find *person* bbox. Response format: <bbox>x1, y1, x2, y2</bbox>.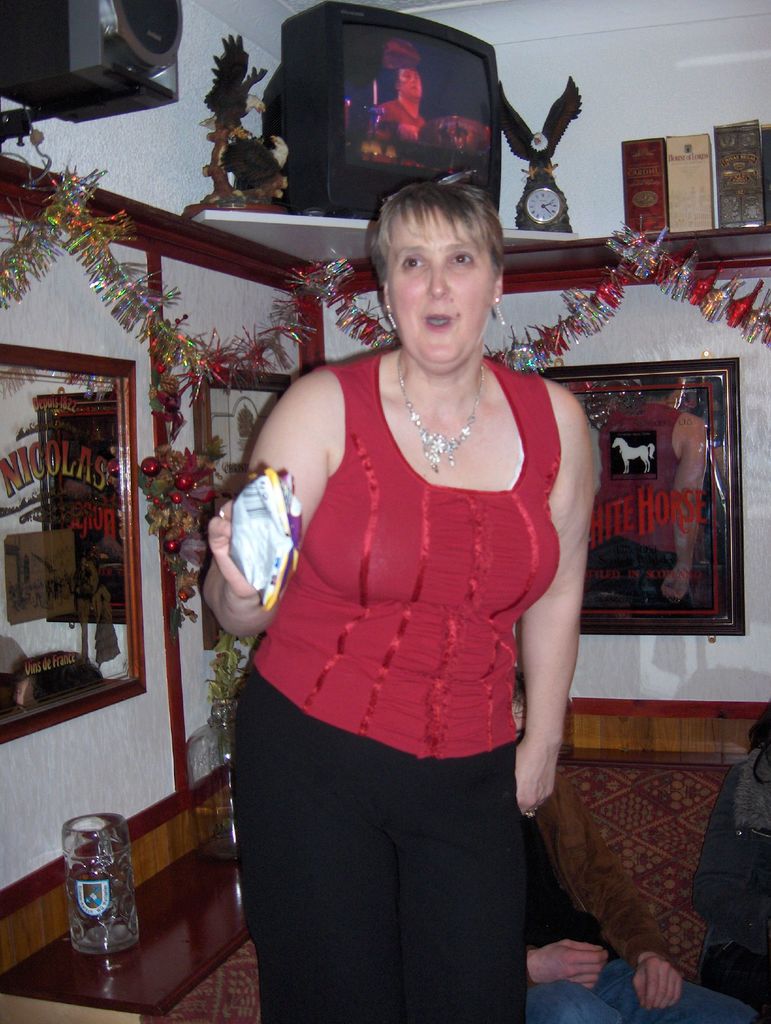
<bbox>374, 66, 428, 141</bbox>.
